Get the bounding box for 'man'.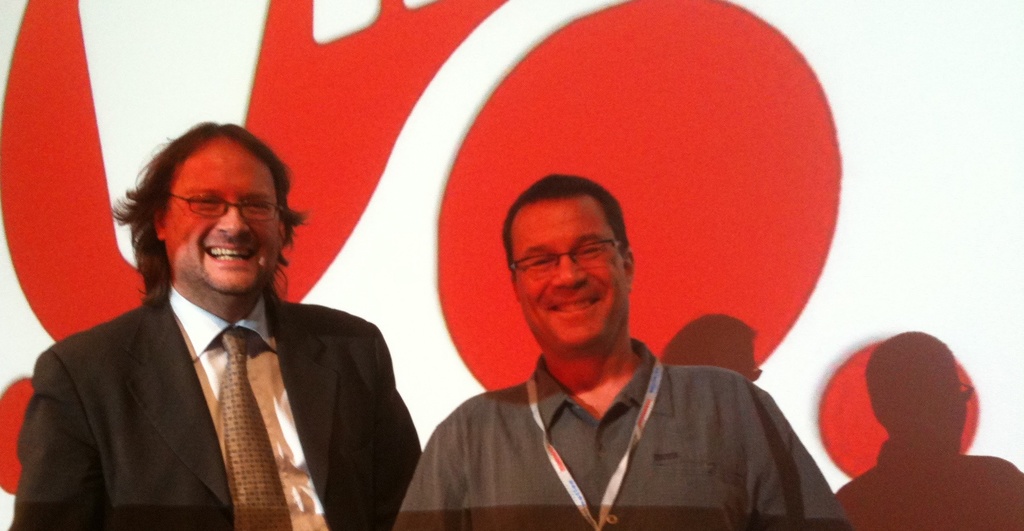
393,170,855,530.
